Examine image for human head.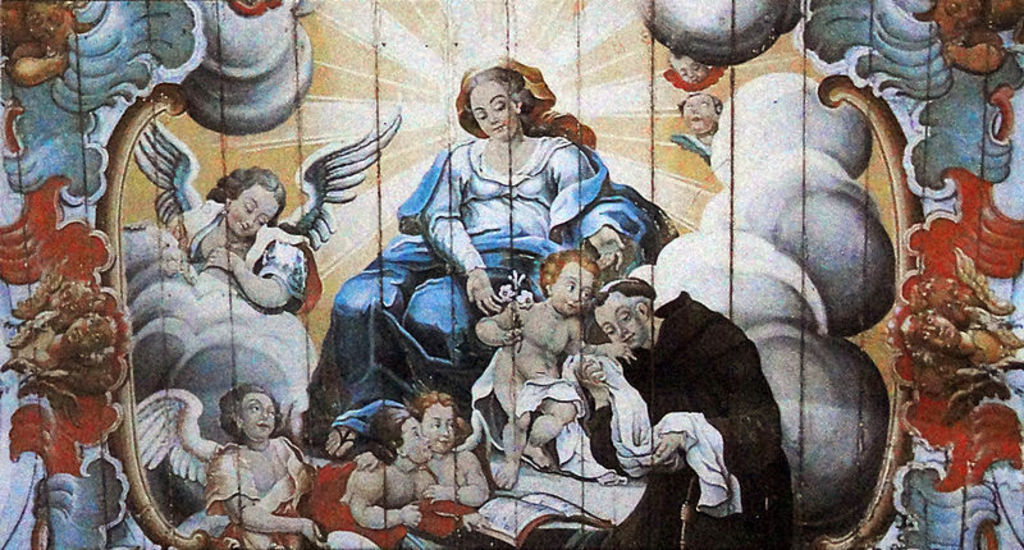
Examination result: 586, 275, 658, 349.
